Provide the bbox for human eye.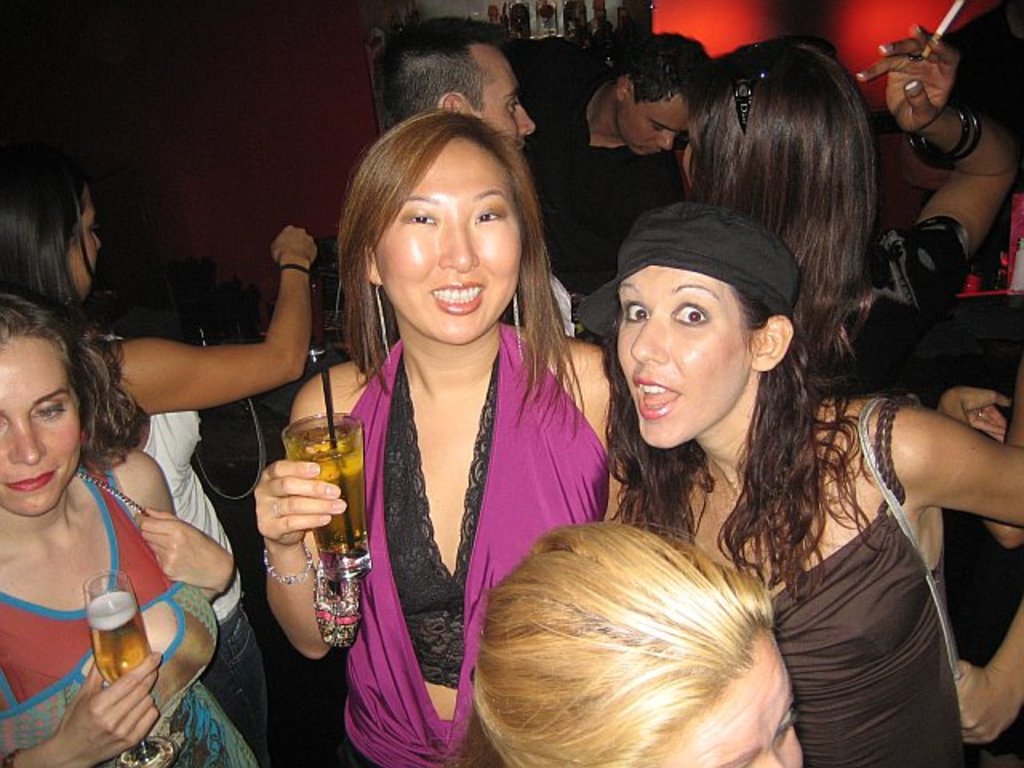
rect(662, 298, 712, 330).
